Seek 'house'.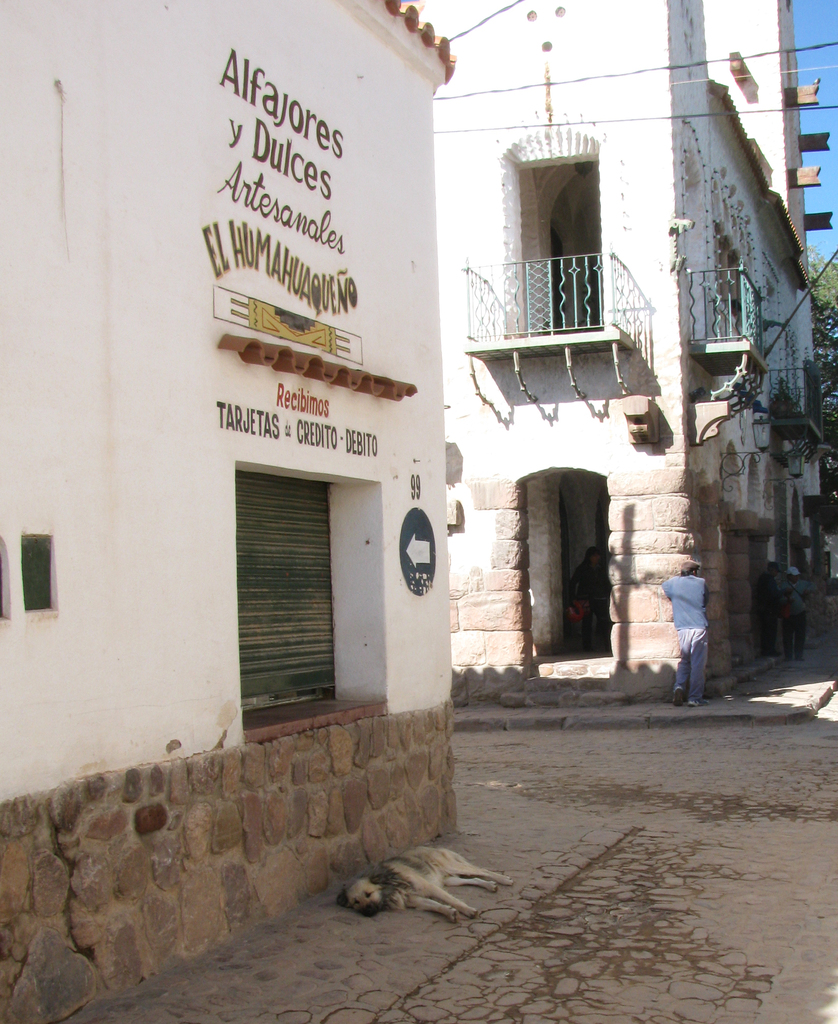
box=[1, 0, 457, 1023].
